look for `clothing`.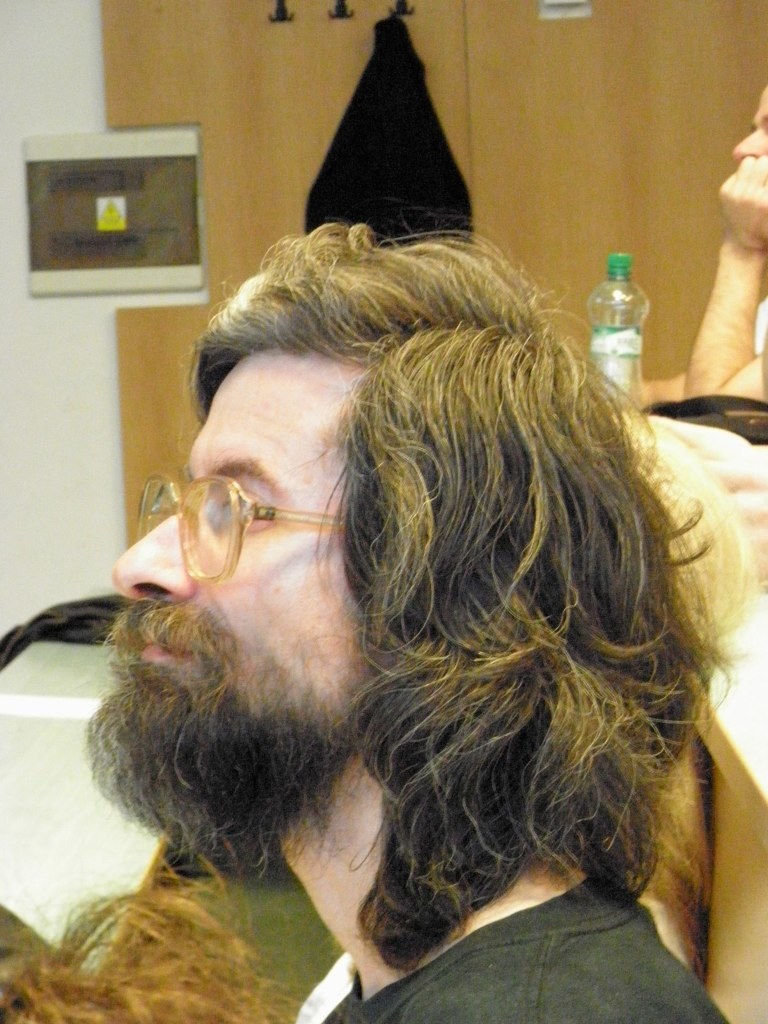
Found: BBox(327, 851, 754, 1007).
